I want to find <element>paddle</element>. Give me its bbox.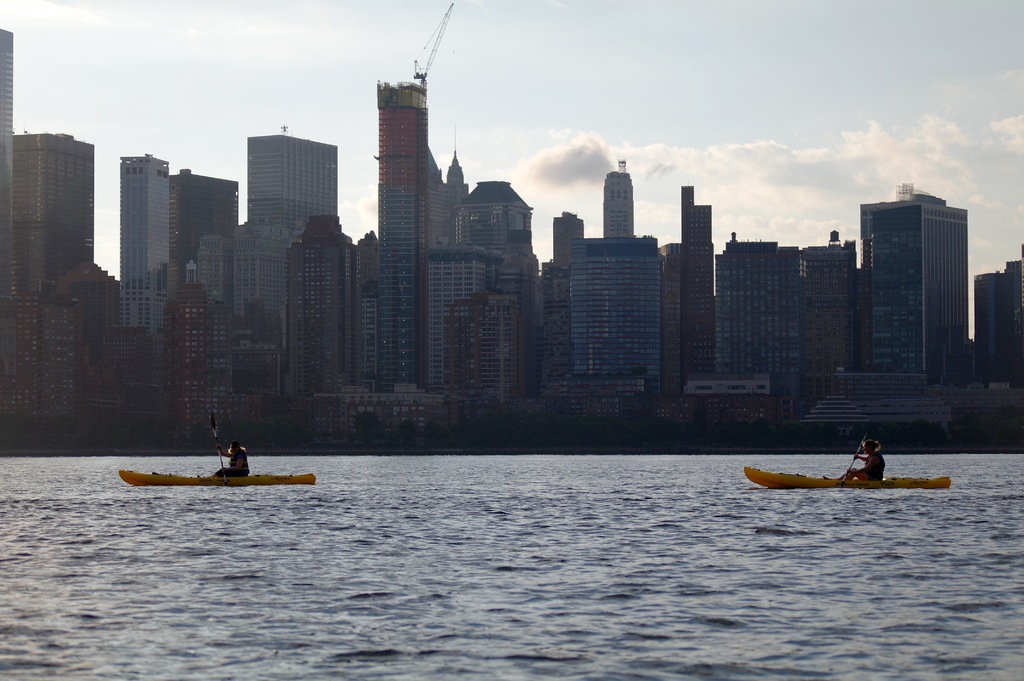
rect(213, 408, 225, 477).
